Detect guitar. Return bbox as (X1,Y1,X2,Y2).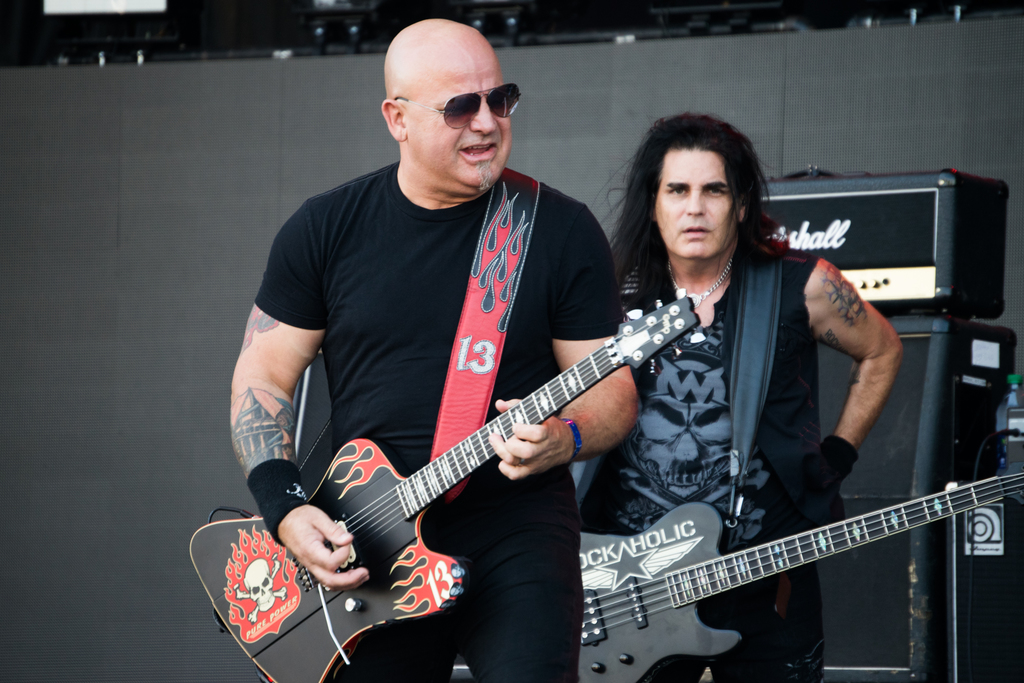
(454,467,1023,682).
